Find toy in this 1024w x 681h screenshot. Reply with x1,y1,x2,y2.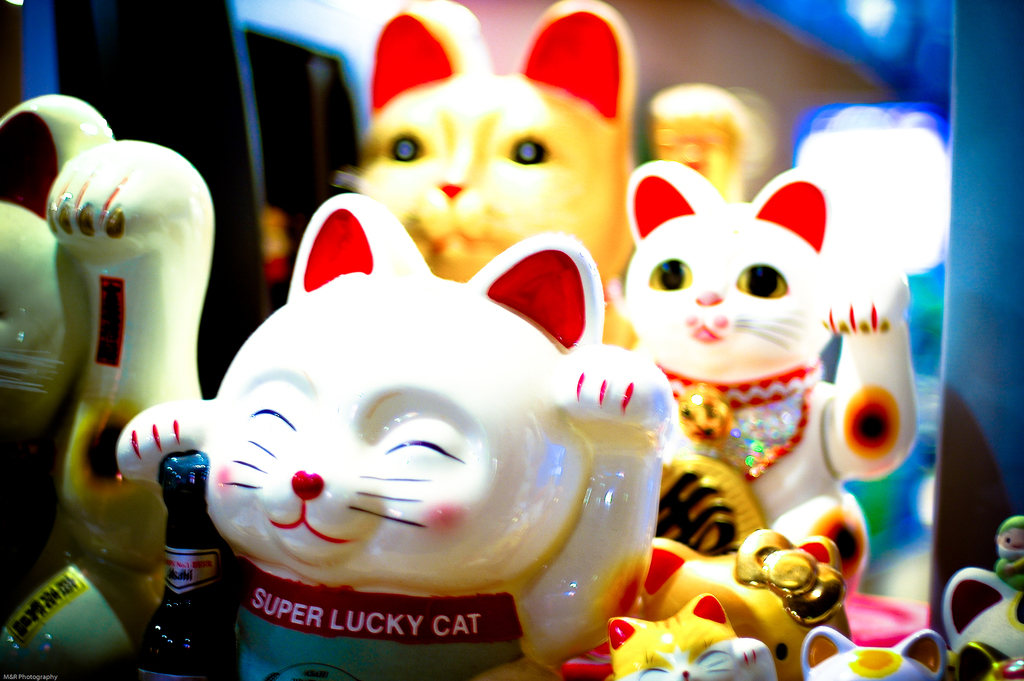
0,98,204,680.
